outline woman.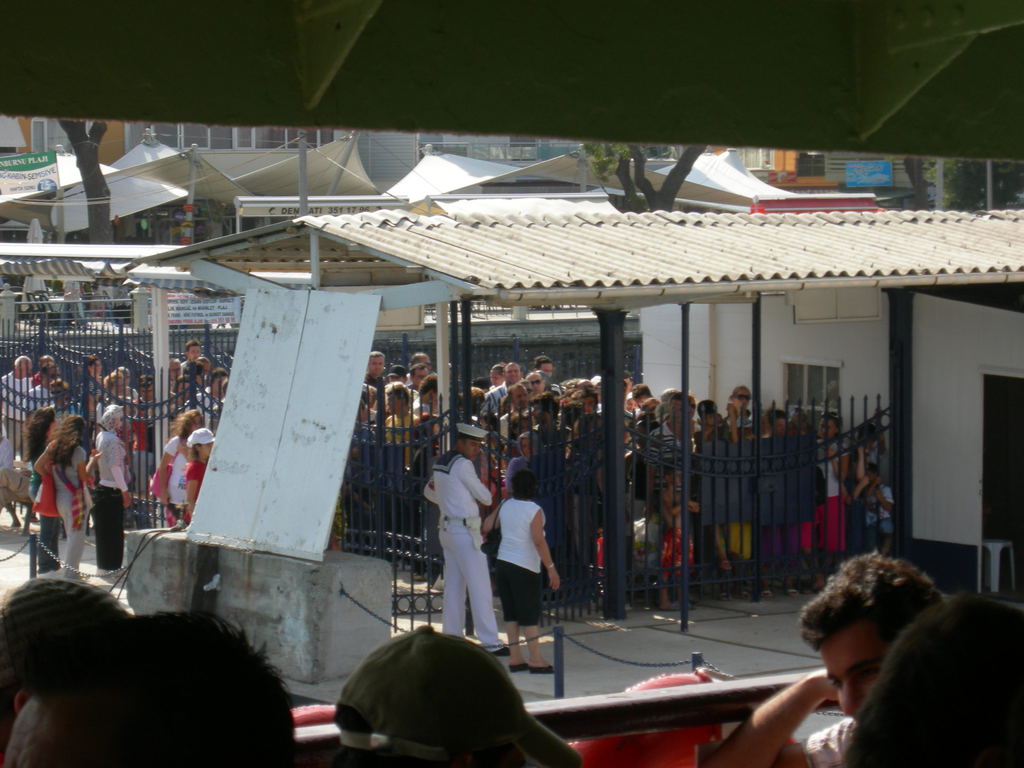
Outline: l=79, t=353, r=104, b=411.
